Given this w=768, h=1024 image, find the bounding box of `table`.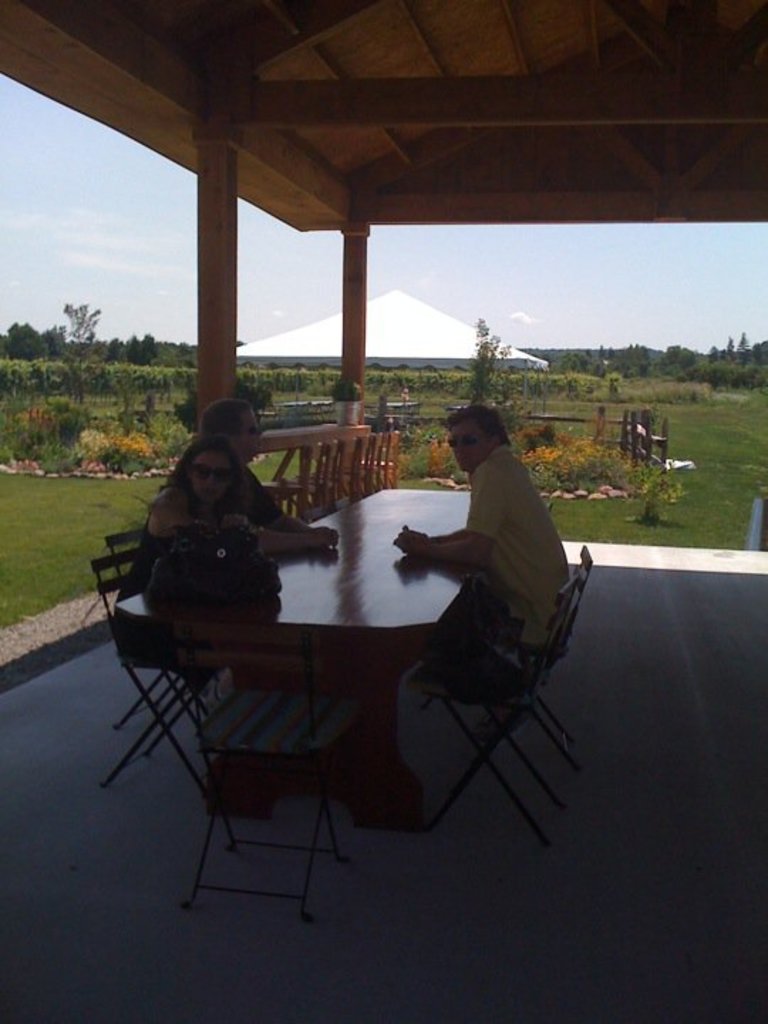
region(367, 400, 421, 420).
